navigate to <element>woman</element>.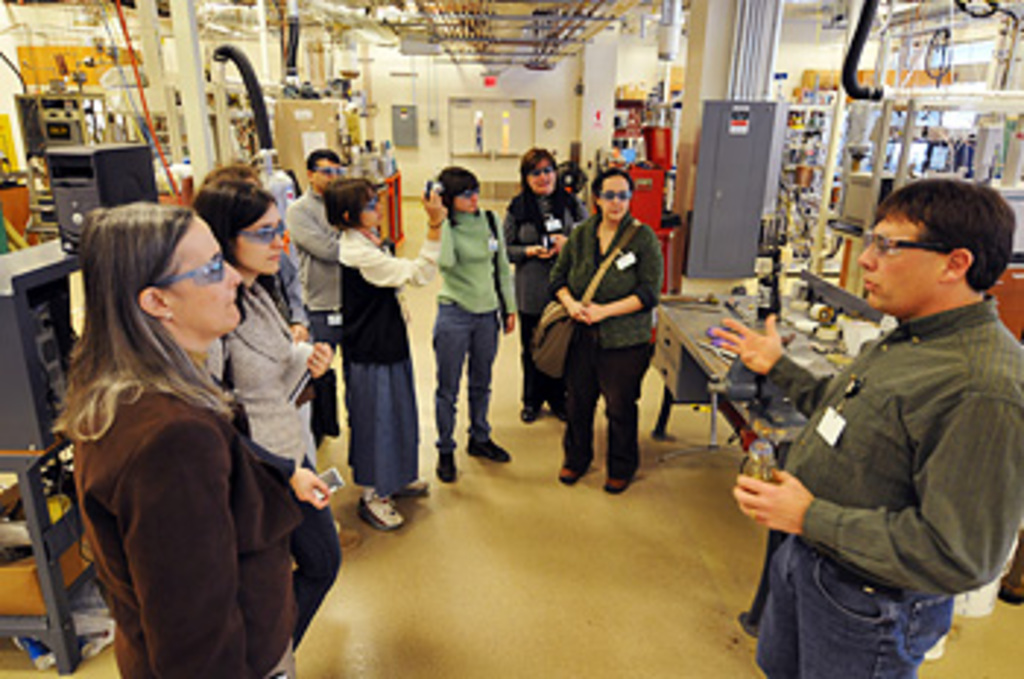
Navigation target: 196/170/339/659.
